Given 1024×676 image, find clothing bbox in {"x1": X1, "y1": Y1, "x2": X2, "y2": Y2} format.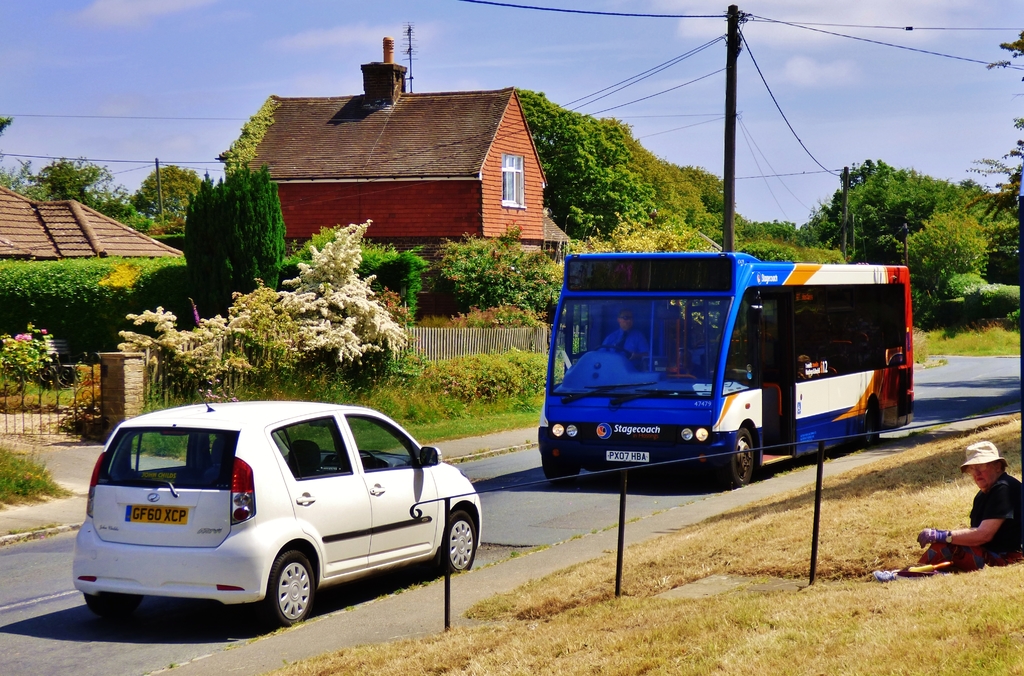
{"x1": 920, "y1": 456, "x2": 1023, "y2": 575}.
